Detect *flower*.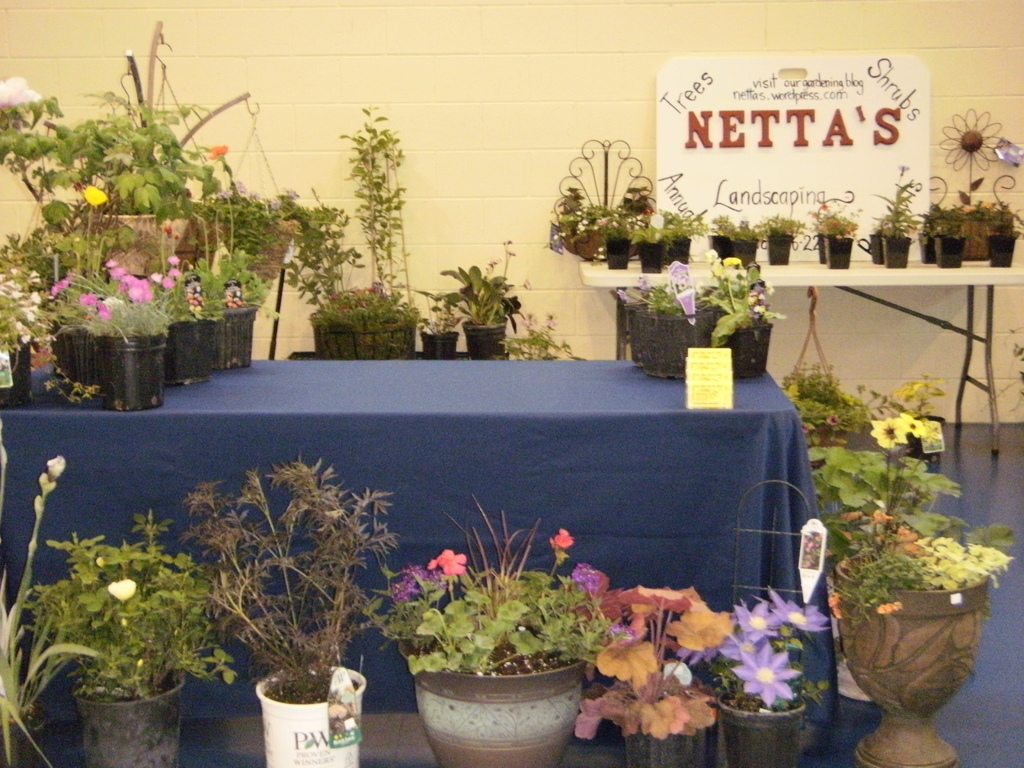
Detected at {"left": 724, "top": 257, "right": 739, "bottom": 268}.
